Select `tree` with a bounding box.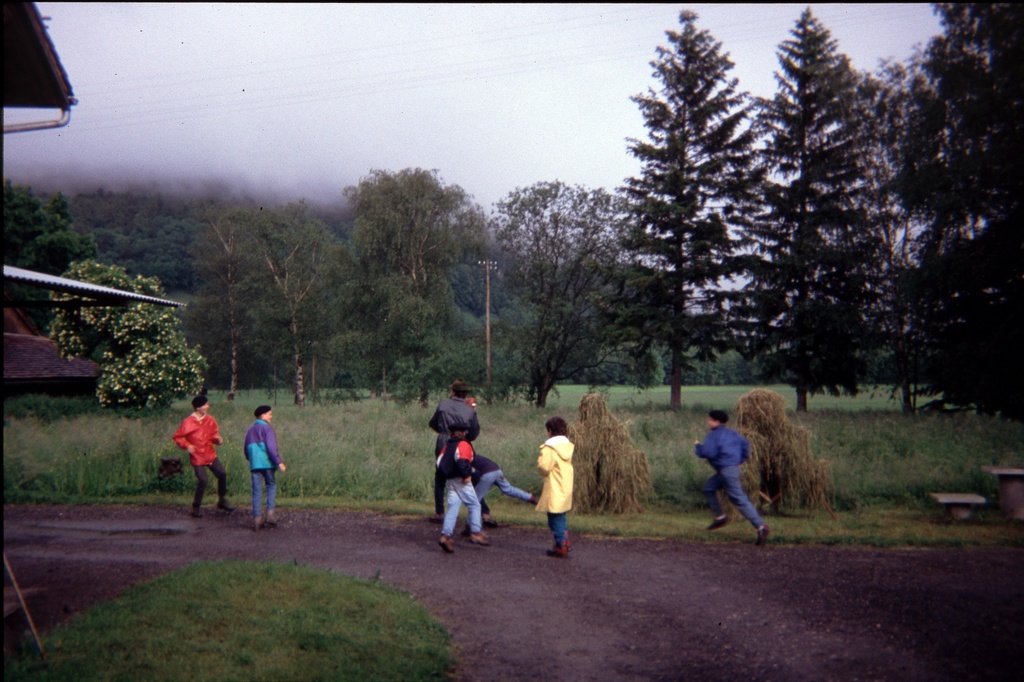
bbox(607, 12, 785, 391).
